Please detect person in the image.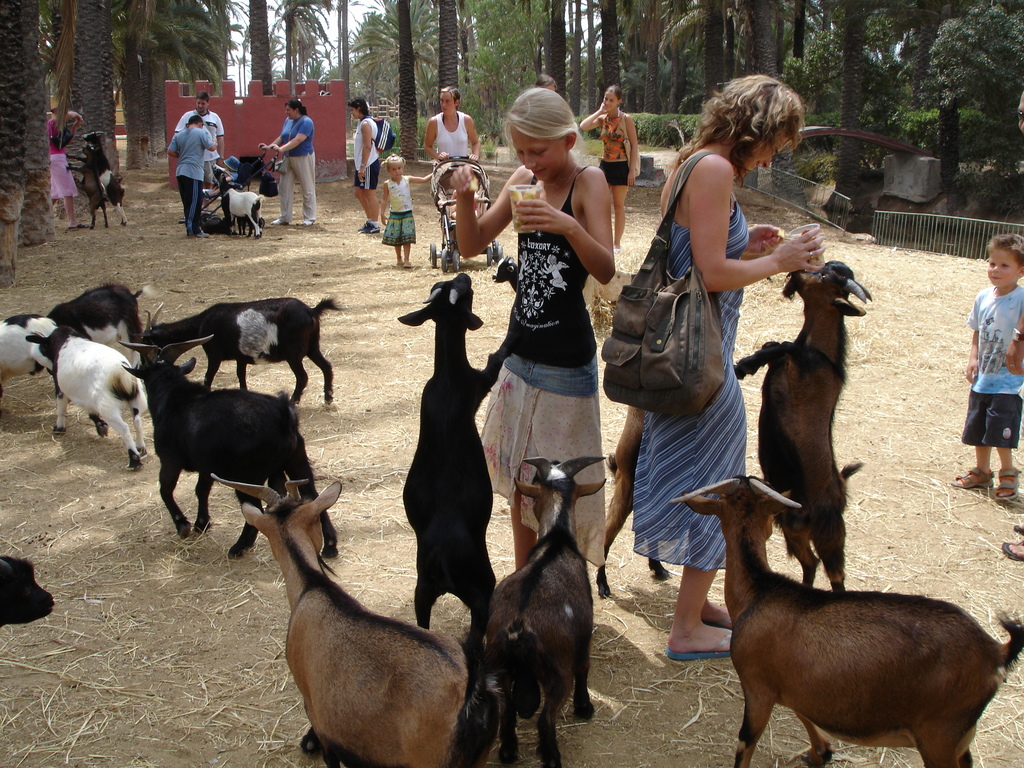
575 87 642 254.
